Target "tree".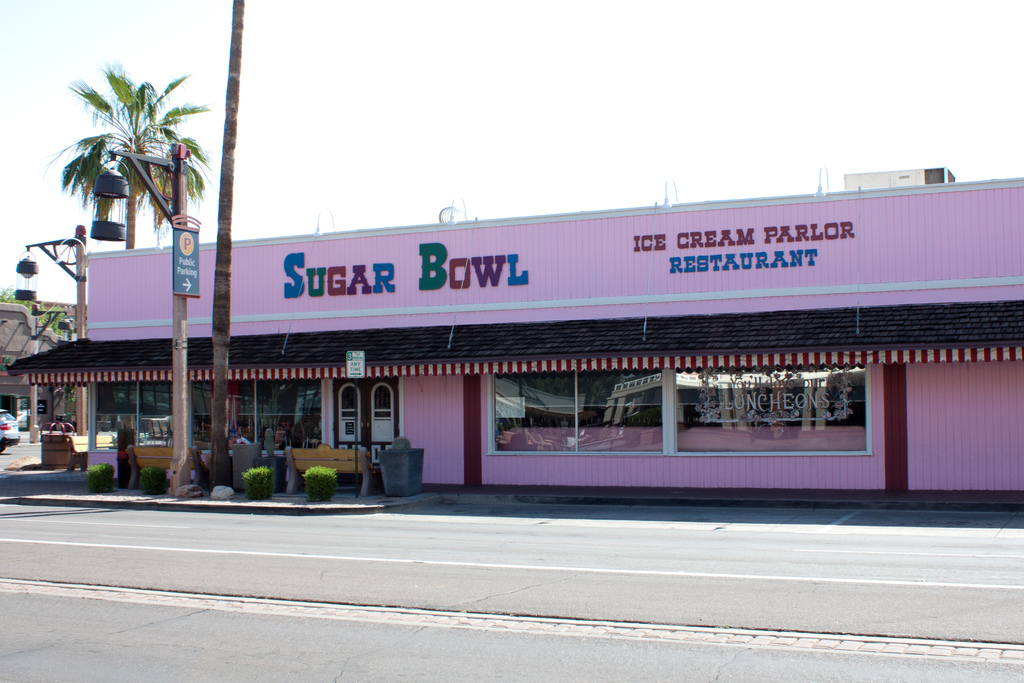
Target region: pyautogui.locateOnScreen(50, 45, 204, 270).
